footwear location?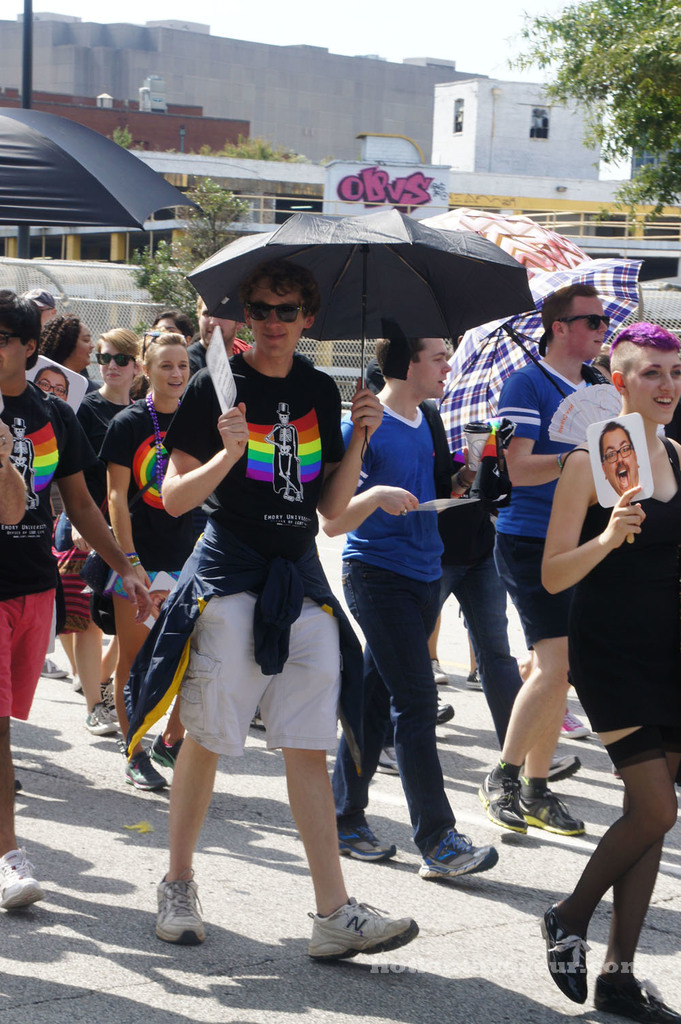
x1=83 y1=706 x2=125 y2=741
